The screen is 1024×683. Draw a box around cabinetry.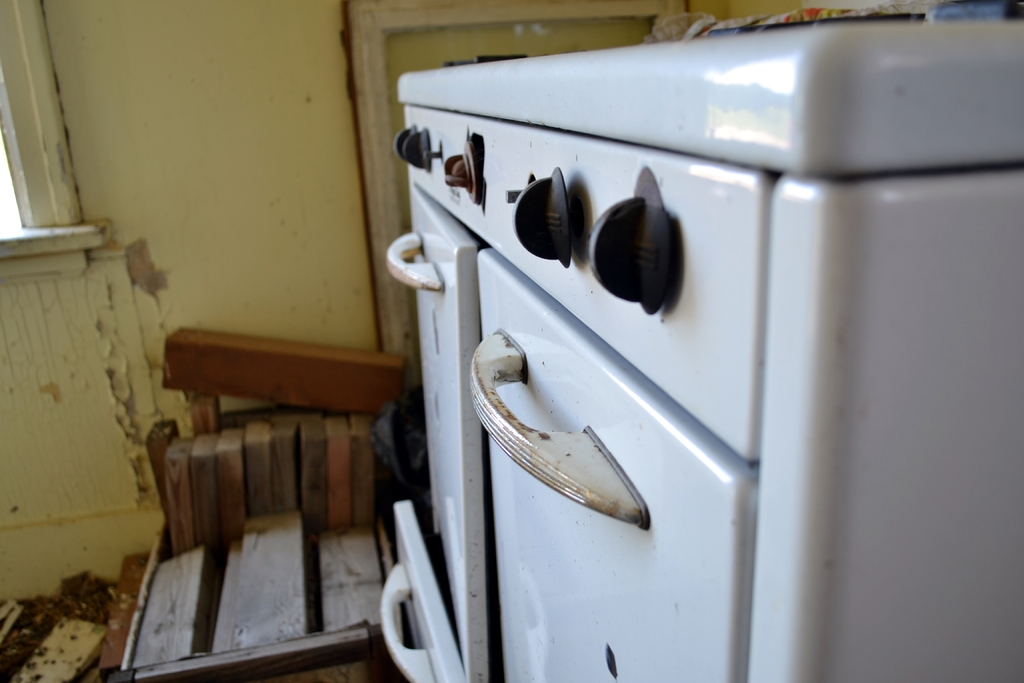
bbox=(385, 17, 1023, 679).
